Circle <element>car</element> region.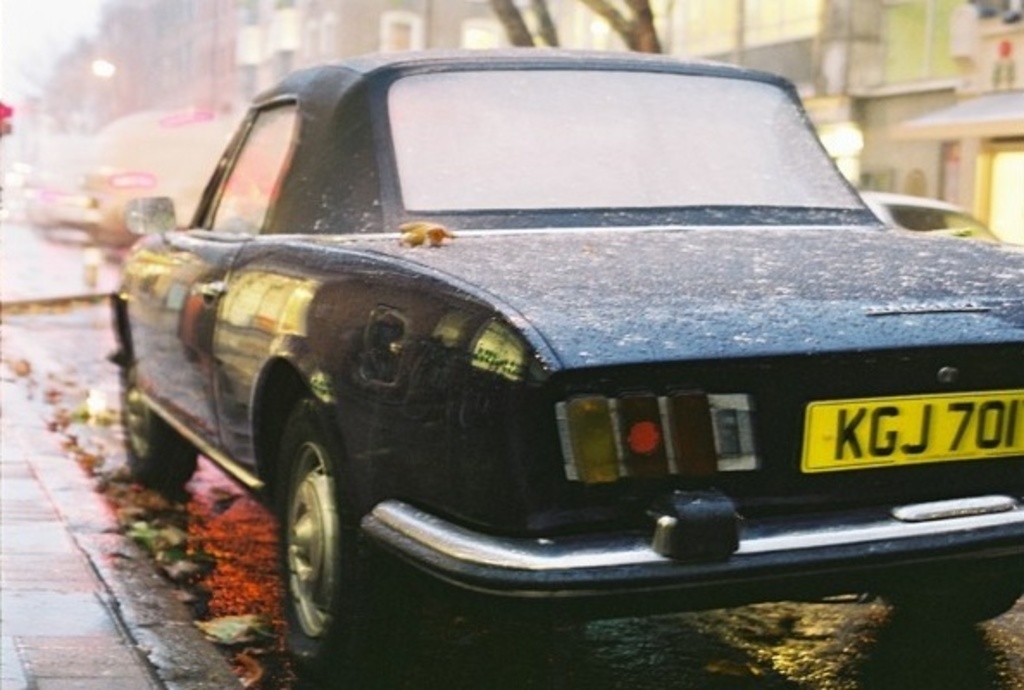
Region: [left=112, top=52, right=1022, bottom=681].
